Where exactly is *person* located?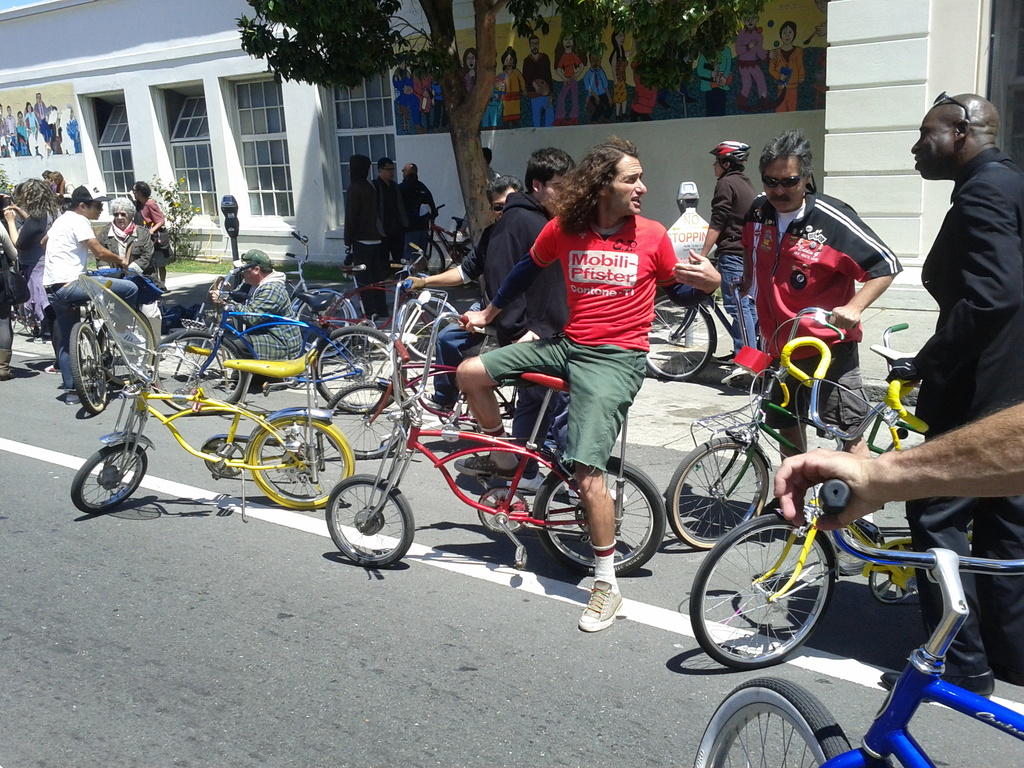
Its bounding box is box(104, 207, 141, 298).
